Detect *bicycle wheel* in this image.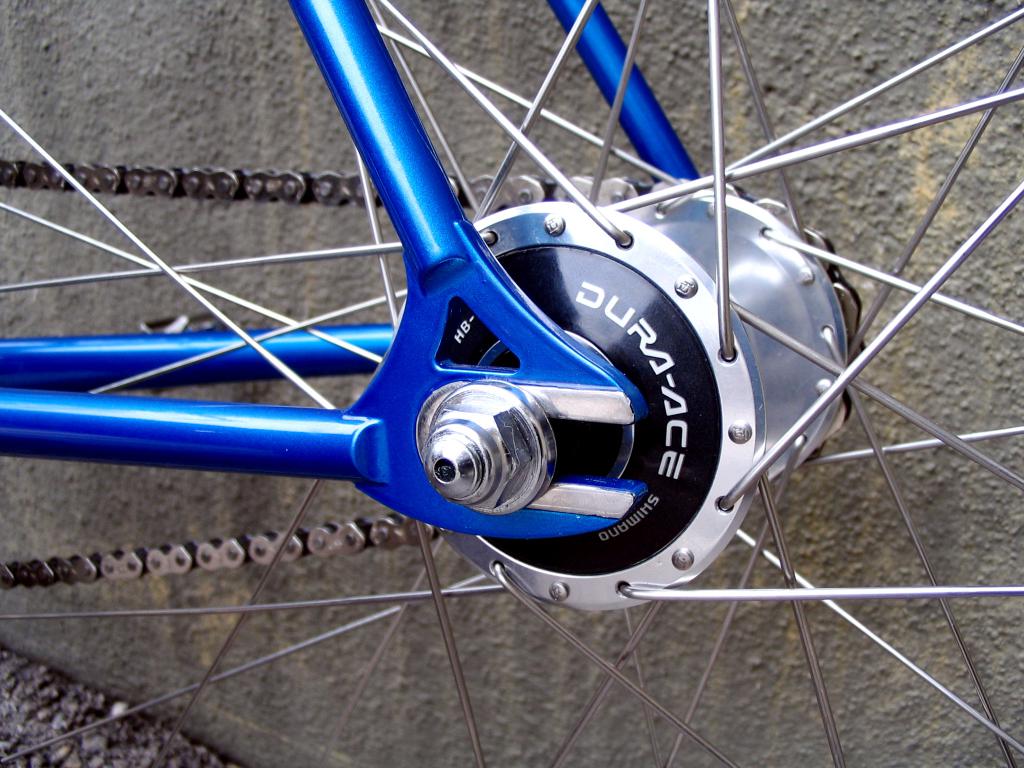
Detection: x1=0, y1=0, x2=1023, y2=767.
